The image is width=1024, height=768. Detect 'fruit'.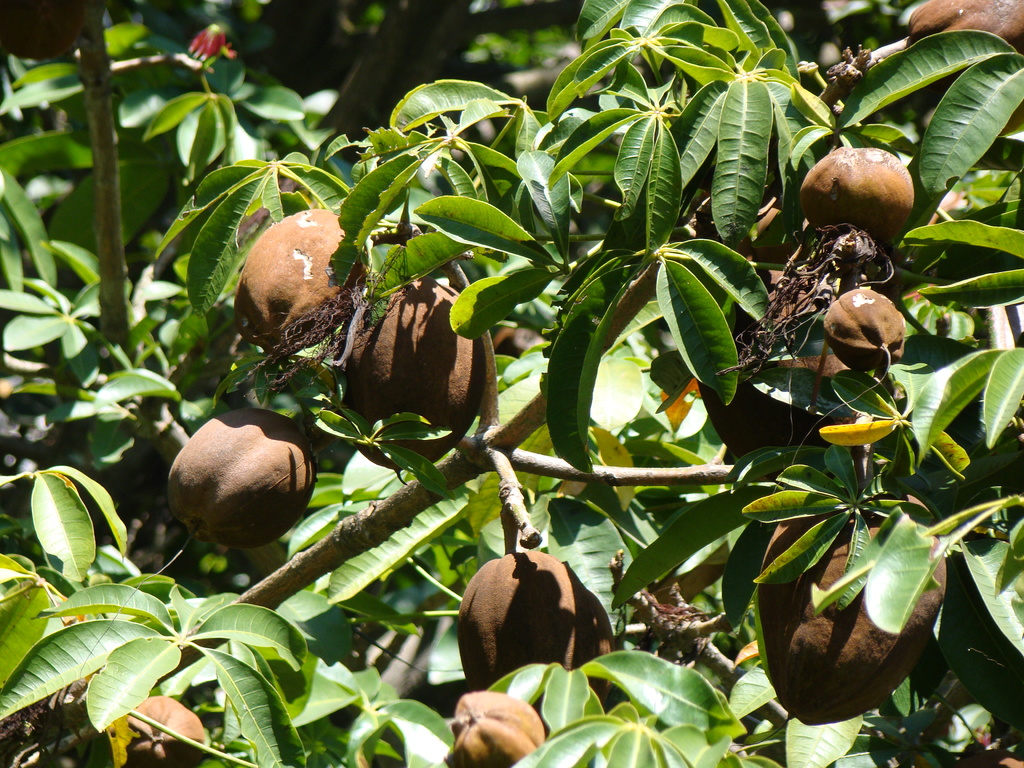
Detection: Rect(797, 142, 915, 254).
